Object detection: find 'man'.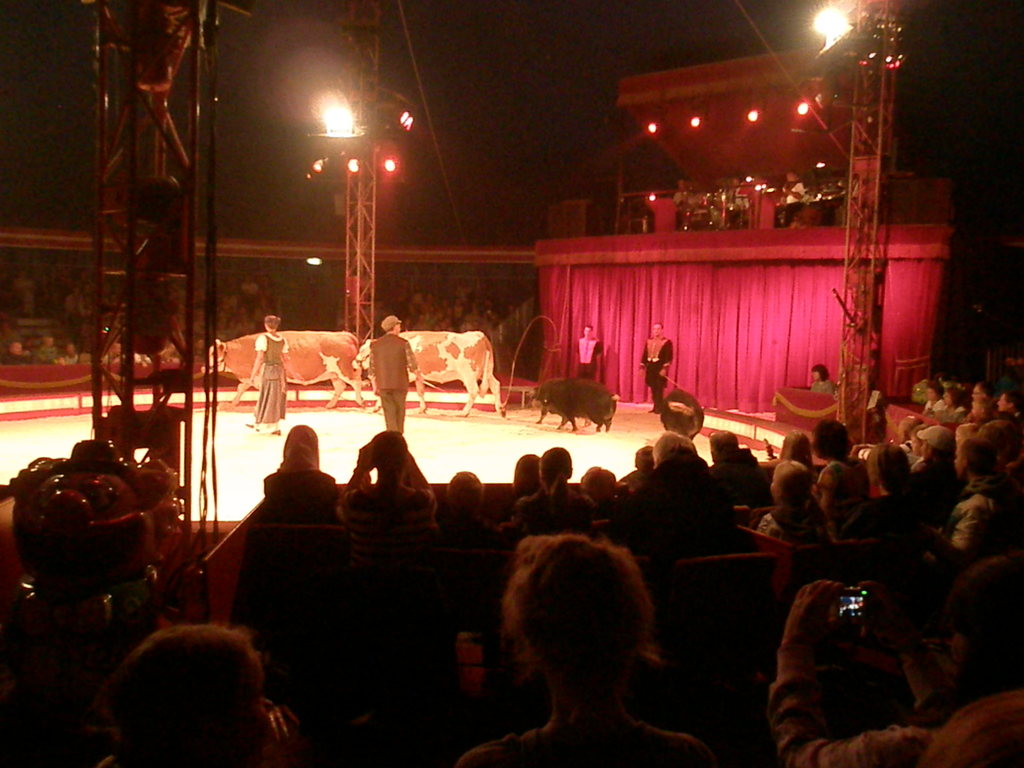
detection(362, 310, 419, 428).
